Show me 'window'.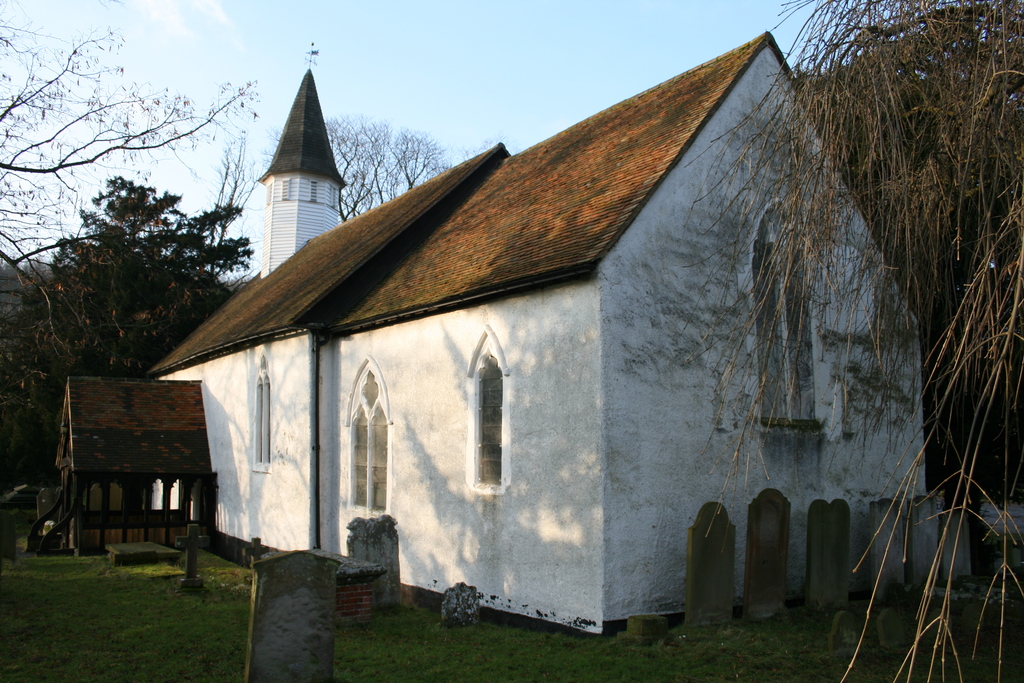
'window' is here: (x1=251, y1=347, x2=276, y2=465).
